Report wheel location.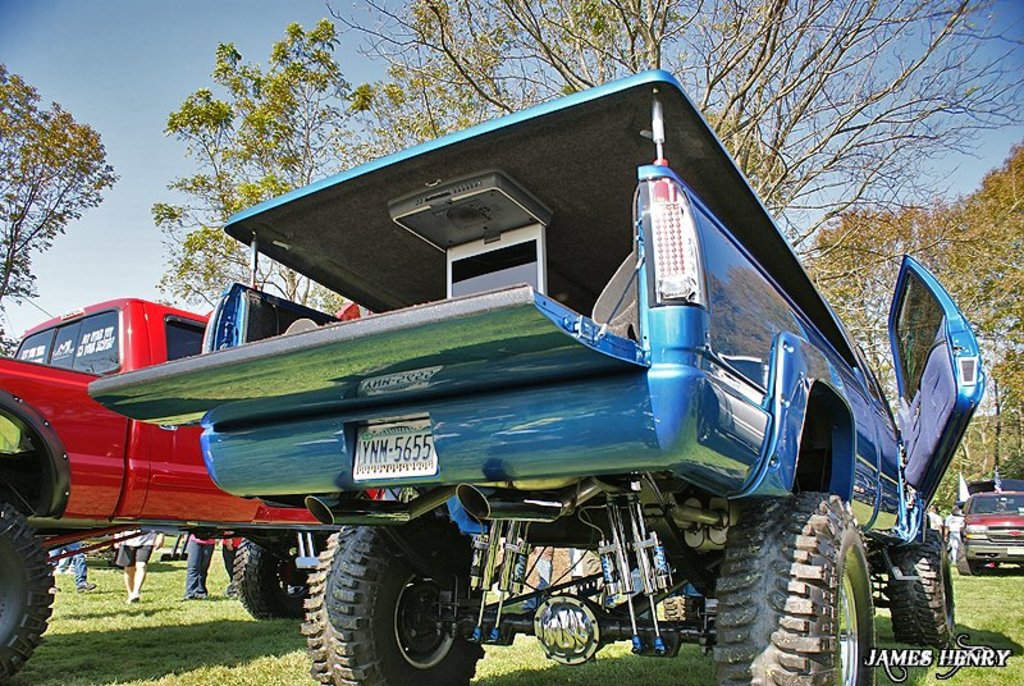
Report: pyautogui.locateOnScreen(0, 498, 55, 683).
